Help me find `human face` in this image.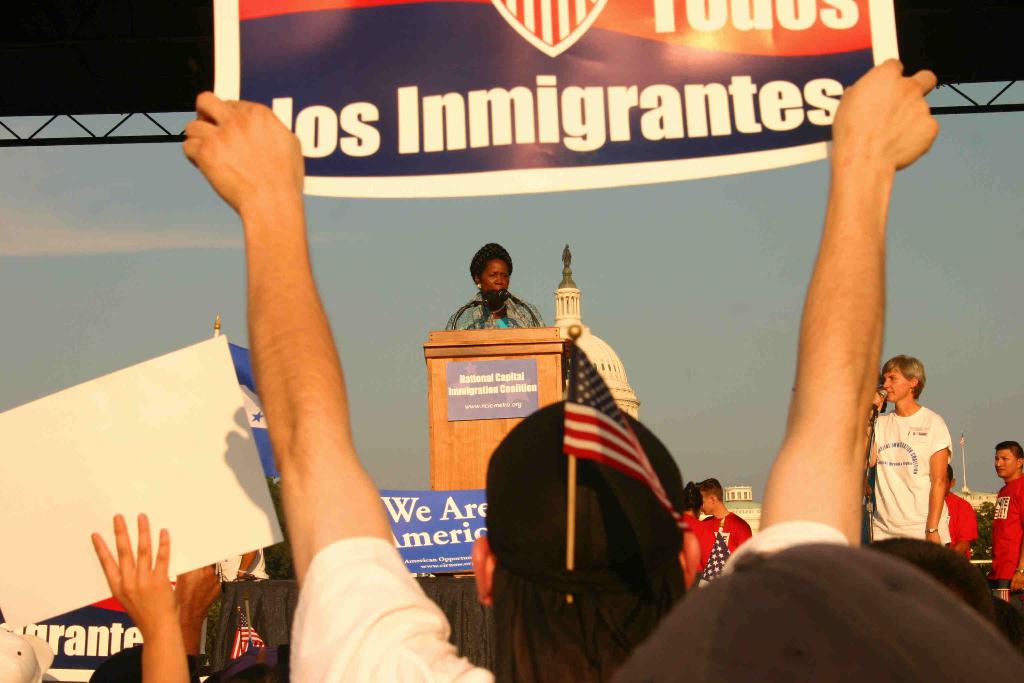
Found it: {"x1": 995, "y1": 450, "x2": 1020, "y2": 478}.
